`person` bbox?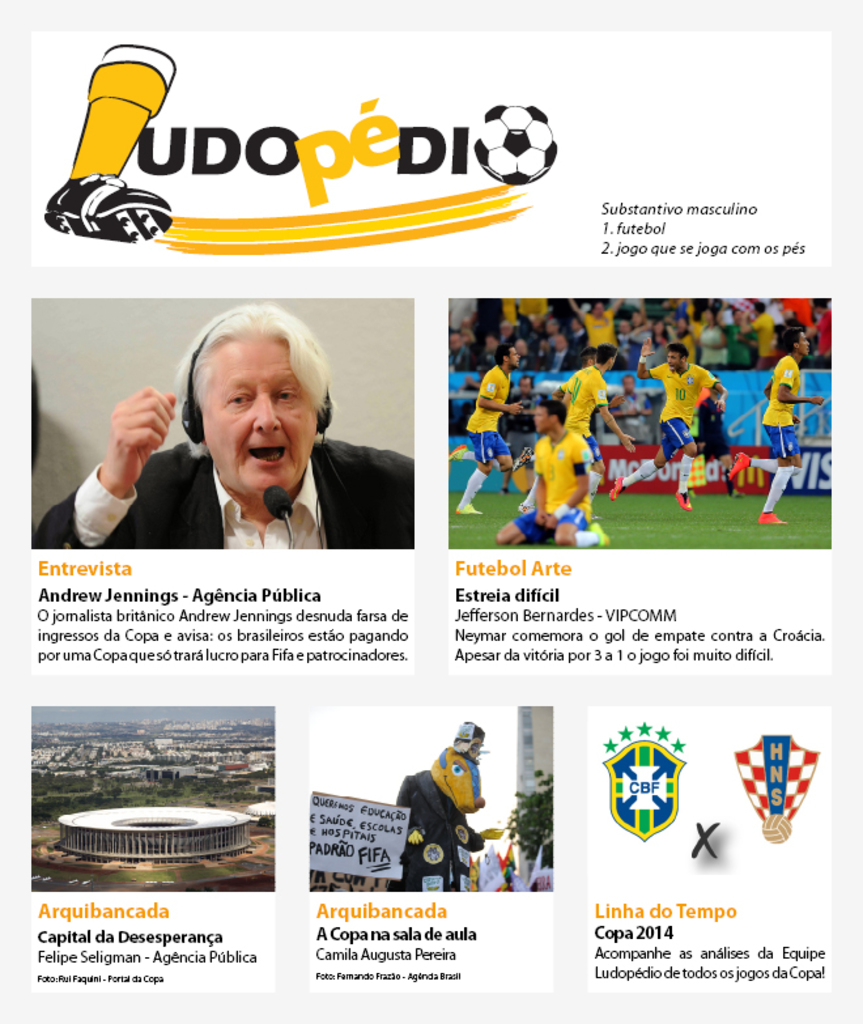
<bbox>488, 404, 605, 548</bbox>
